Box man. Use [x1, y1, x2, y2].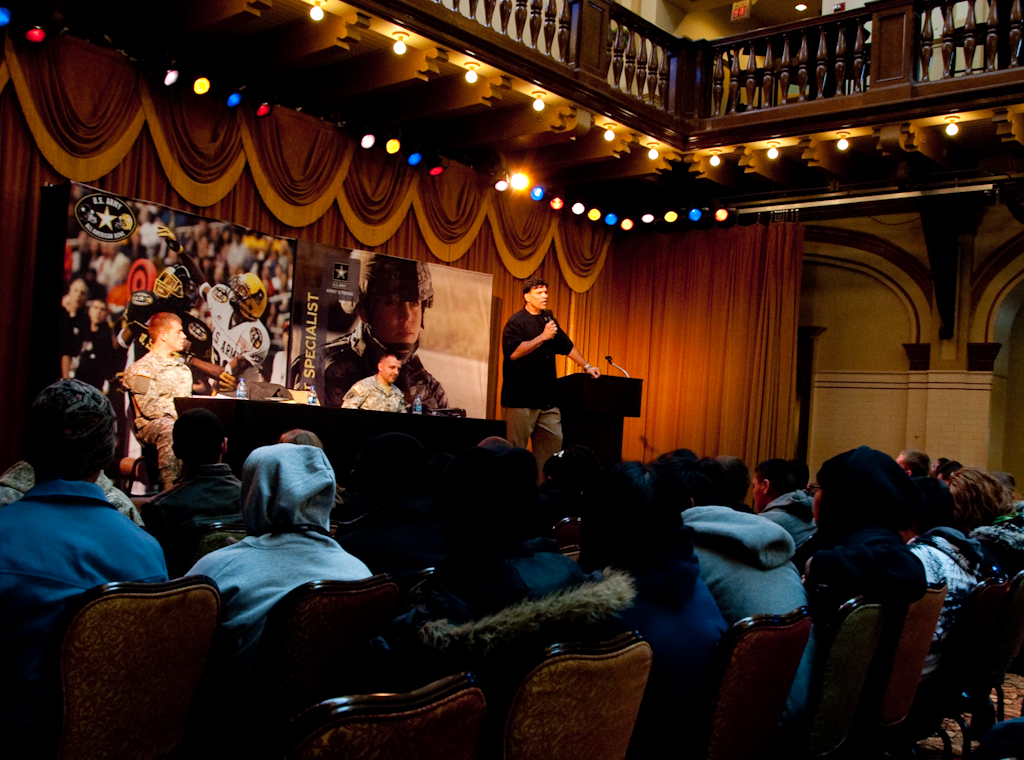
[69, 300, 117, 396].
